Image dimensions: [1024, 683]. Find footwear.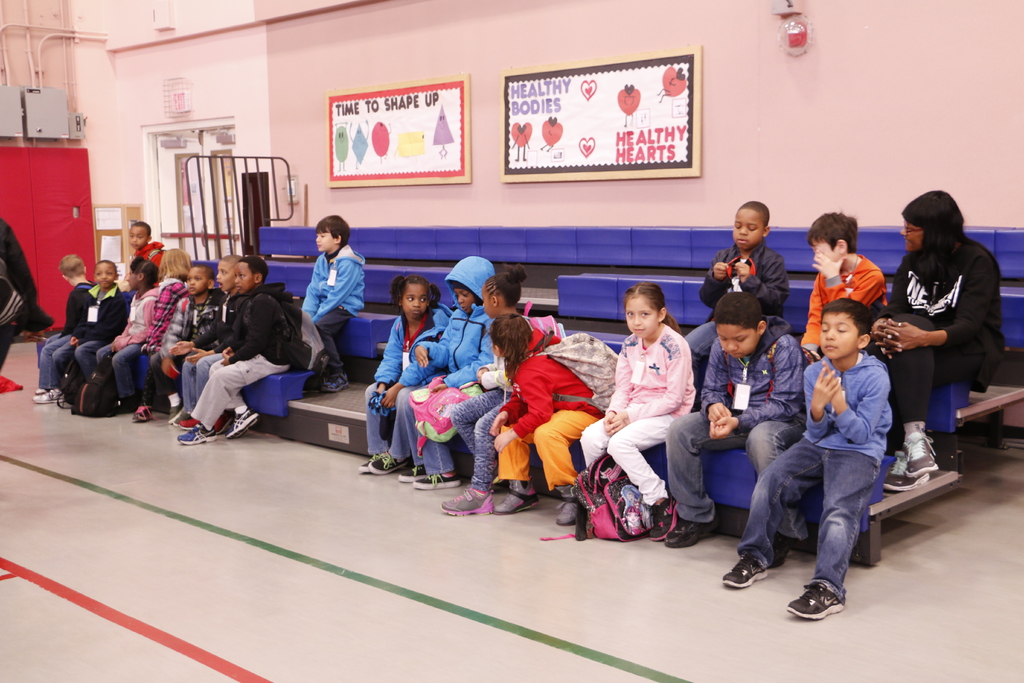
652, 494, 676, 534.
